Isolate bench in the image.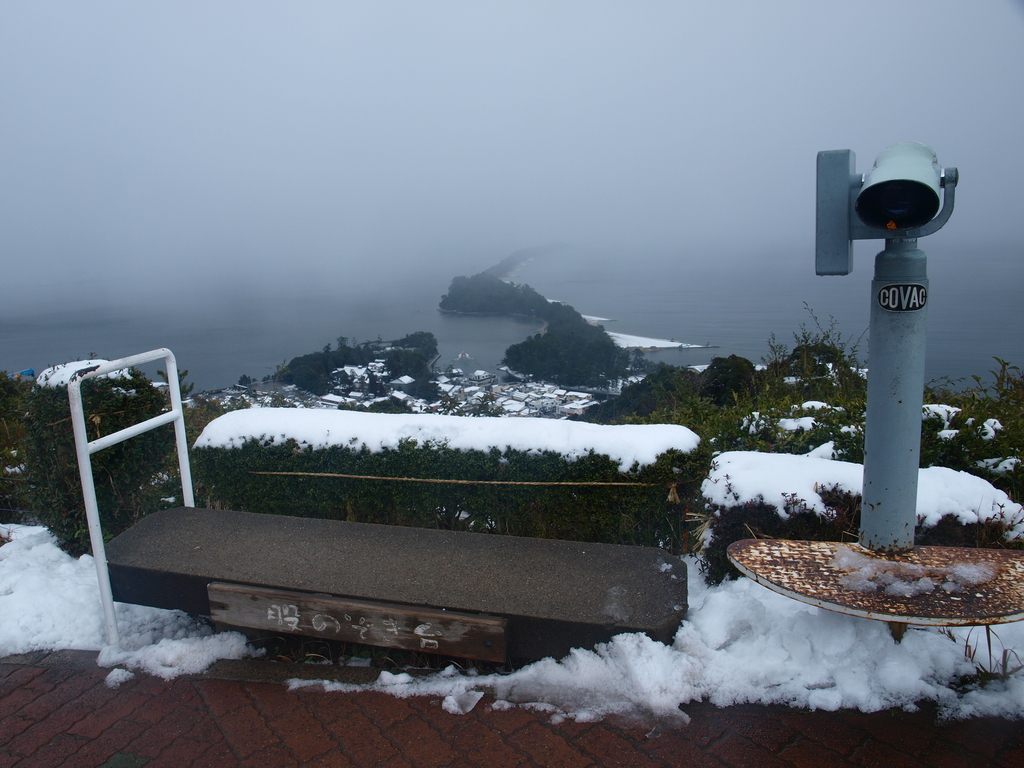
Isolated region: [left=66, top=348, right=691, bottom=668].
